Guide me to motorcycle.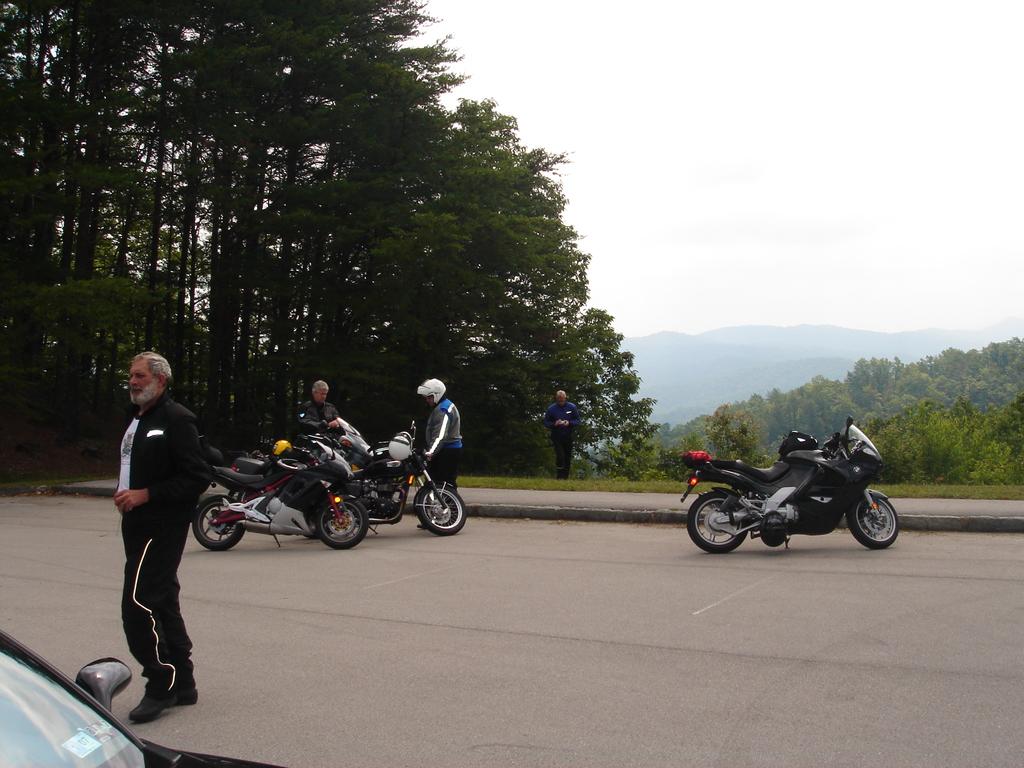
Guidance: box(293, 416, 473, 544).
